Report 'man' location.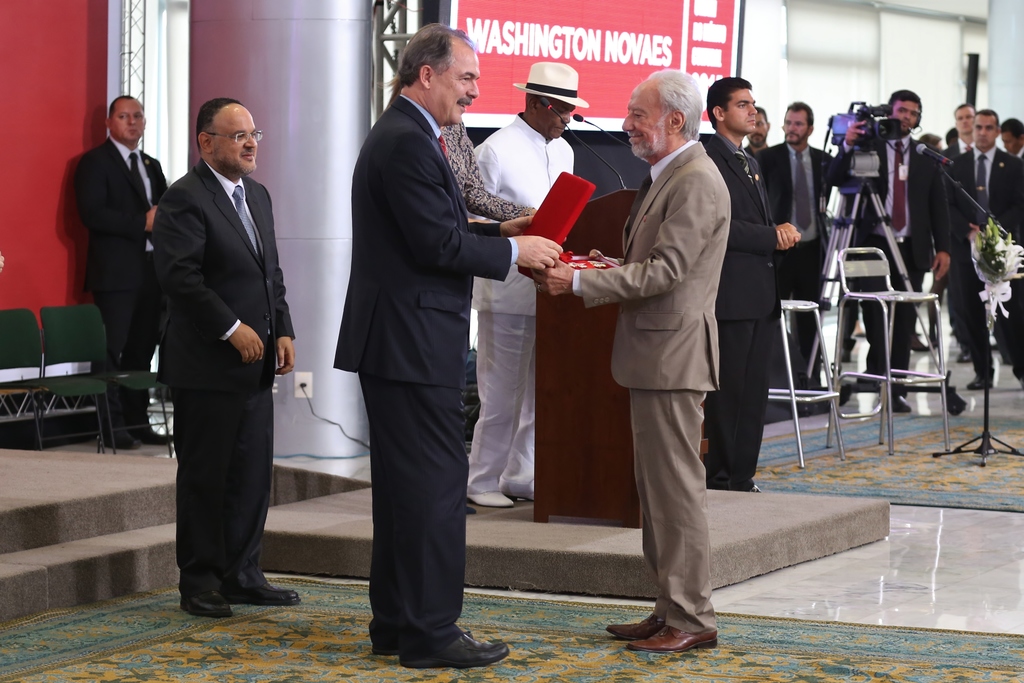
Report: <bbox>762, 99, 840, 390</bbox>.
